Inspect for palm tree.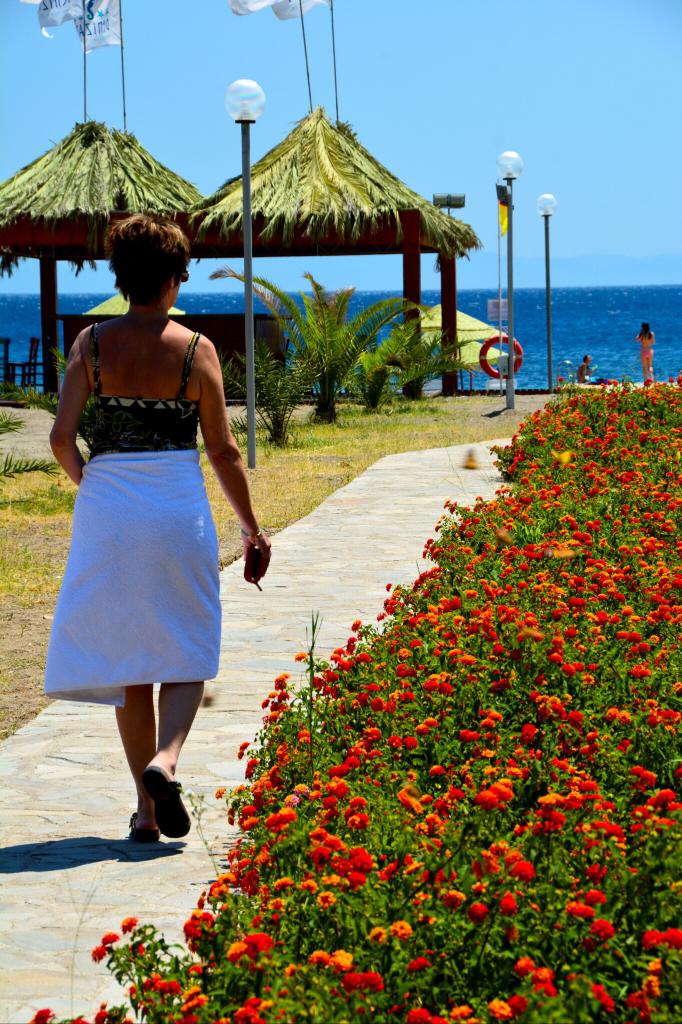
Inspection: 345:309:452:414.
